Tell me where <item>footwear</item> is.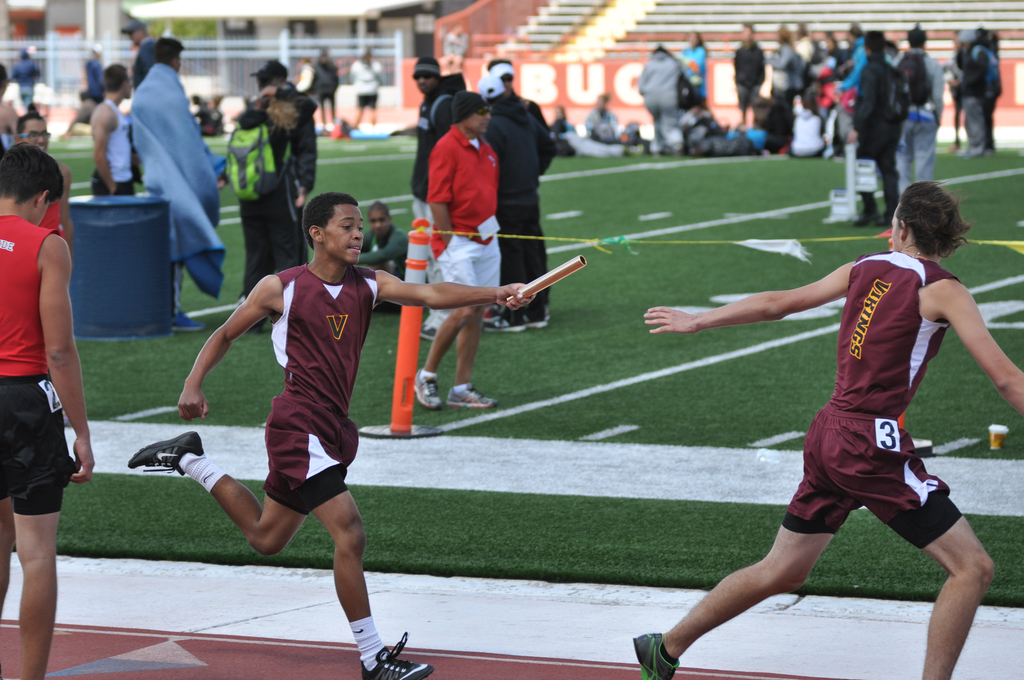
<item>footwear</item> is at <box>522,304,547,329</box>.
